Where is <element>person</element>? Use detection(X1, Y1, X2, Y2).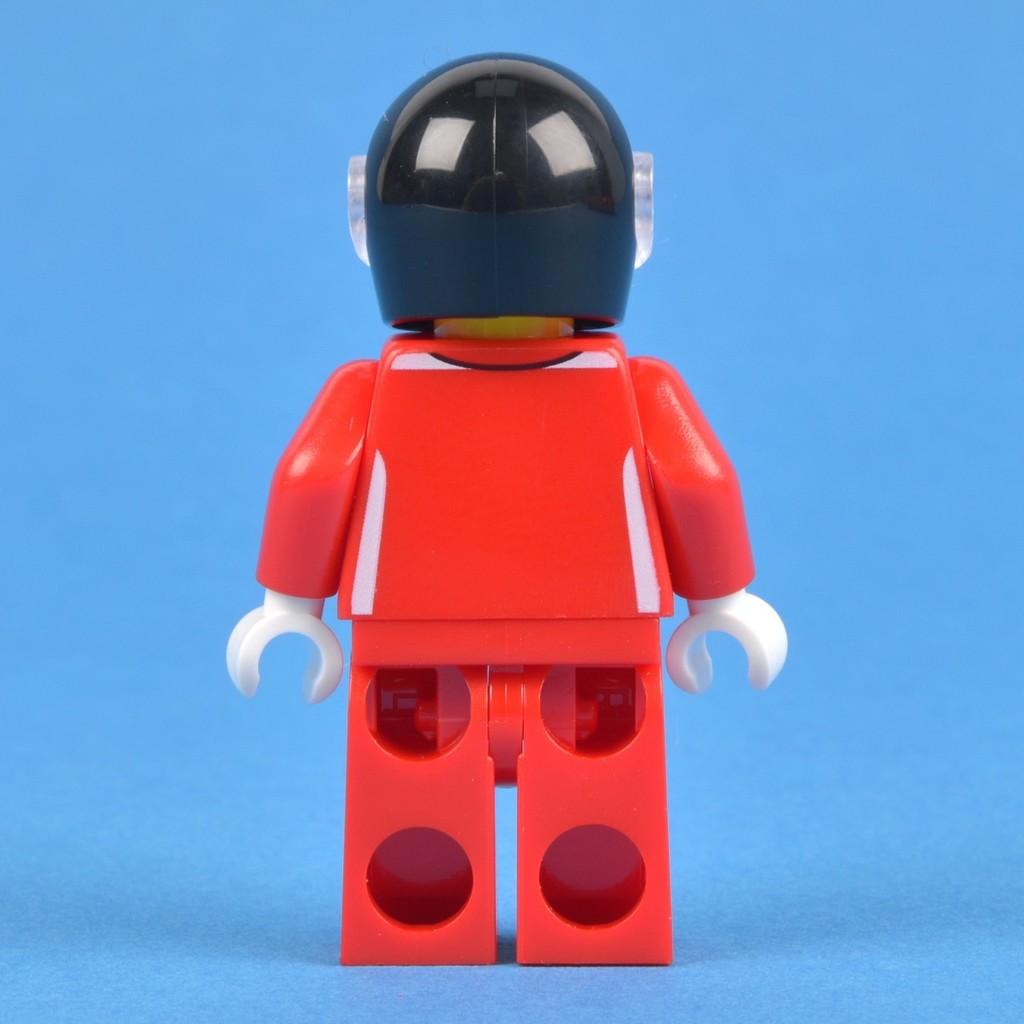
detection(224, 50, 793, 972).
